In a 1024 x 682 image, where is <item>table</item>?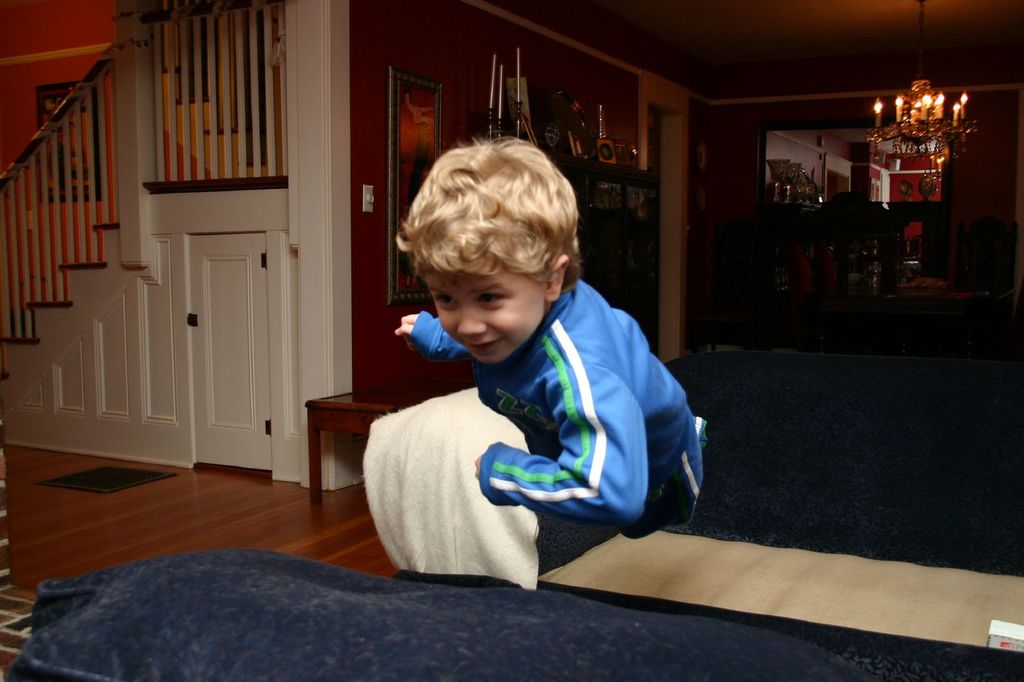
[299,391,374,501].
